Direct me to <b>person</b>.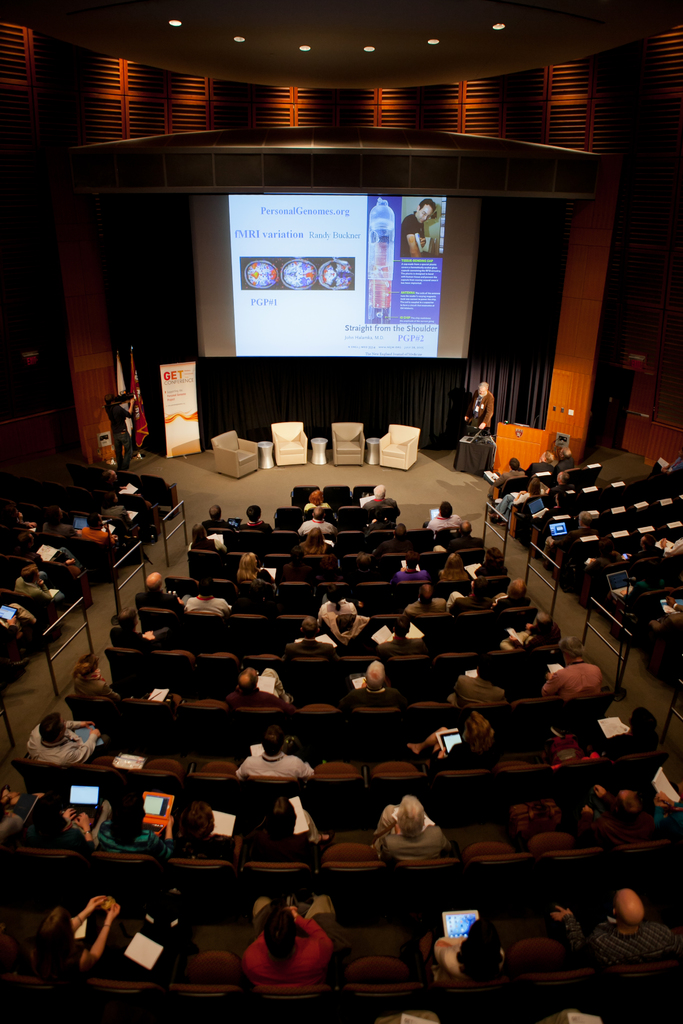
Direction: select_region(362, 484, 399, 512).
